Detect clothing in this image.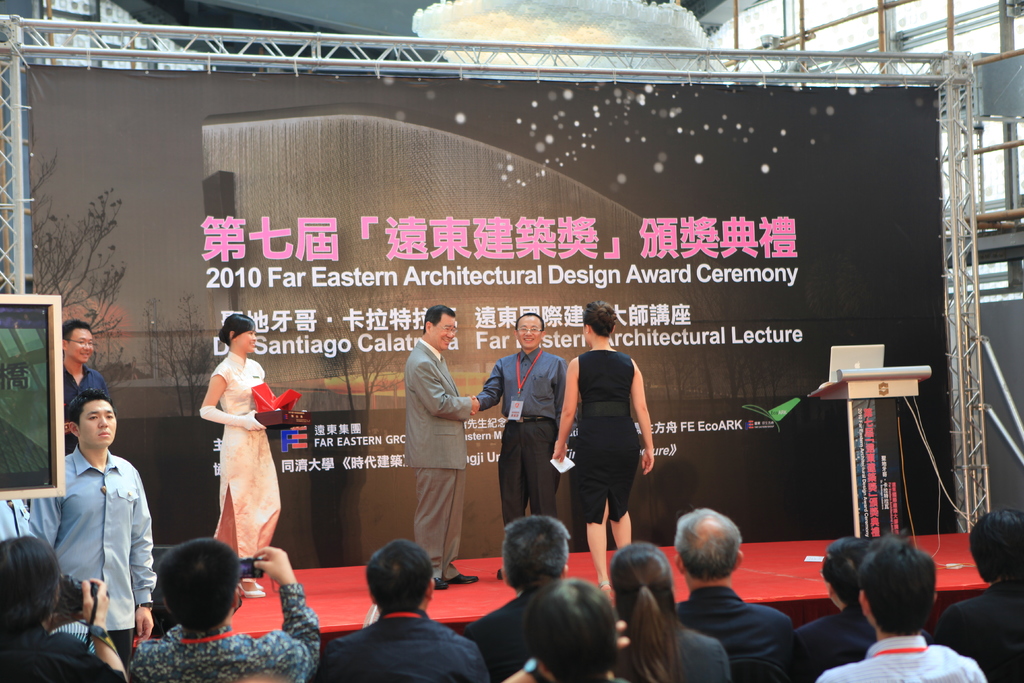
Detection: bbox(931, 562, 1021, 680).
